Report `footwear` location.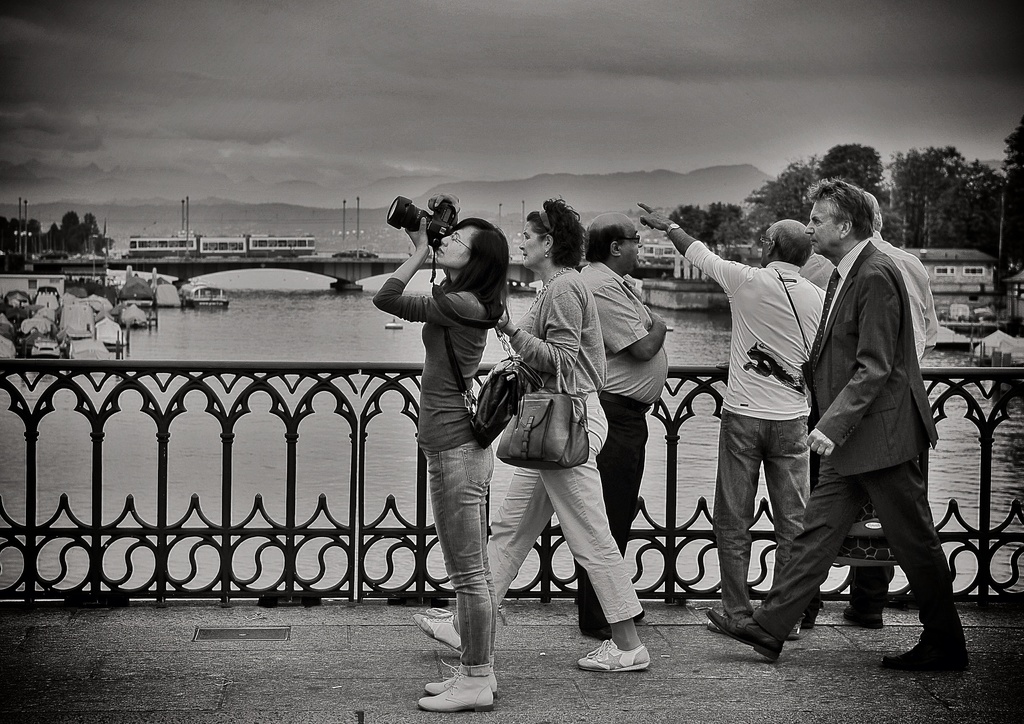
Report: [x1=426, y1=656, x2=496, y2=697].
